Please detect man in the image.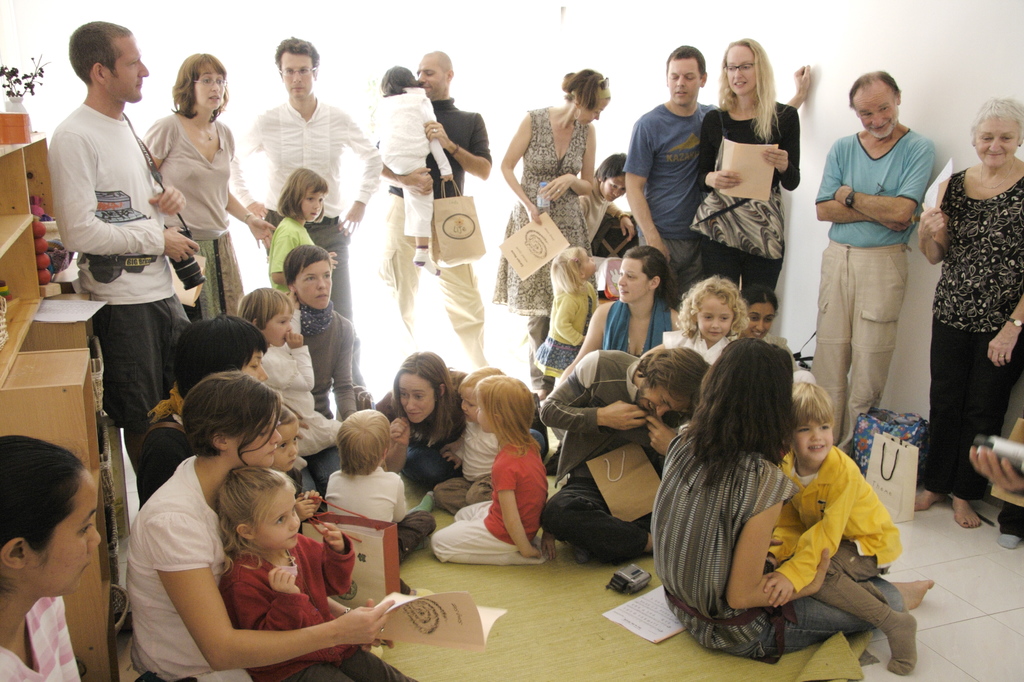
bbox(230, 31, 383, 405).
